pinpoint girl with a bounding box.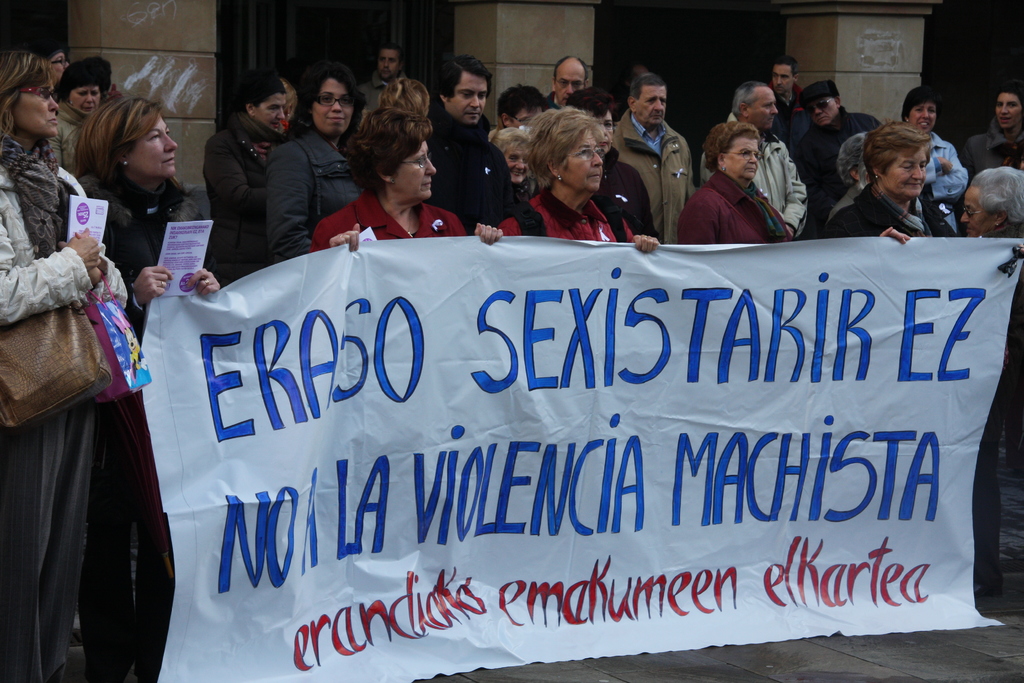
locate(0, 28, 136, 682).
